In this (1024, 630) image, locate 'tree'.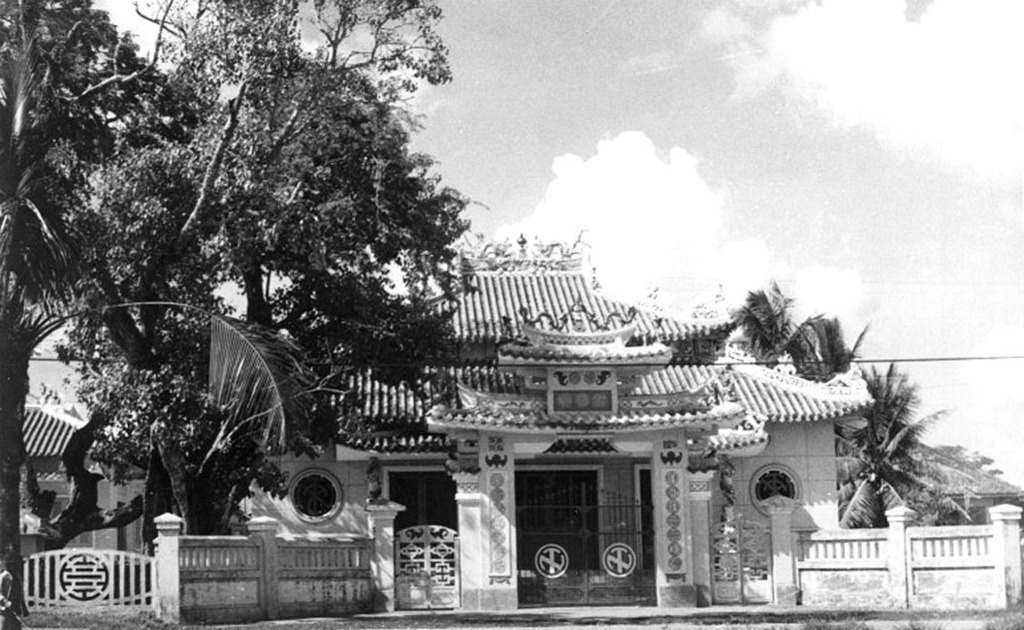
Bounding box: [0,0,322,625].
